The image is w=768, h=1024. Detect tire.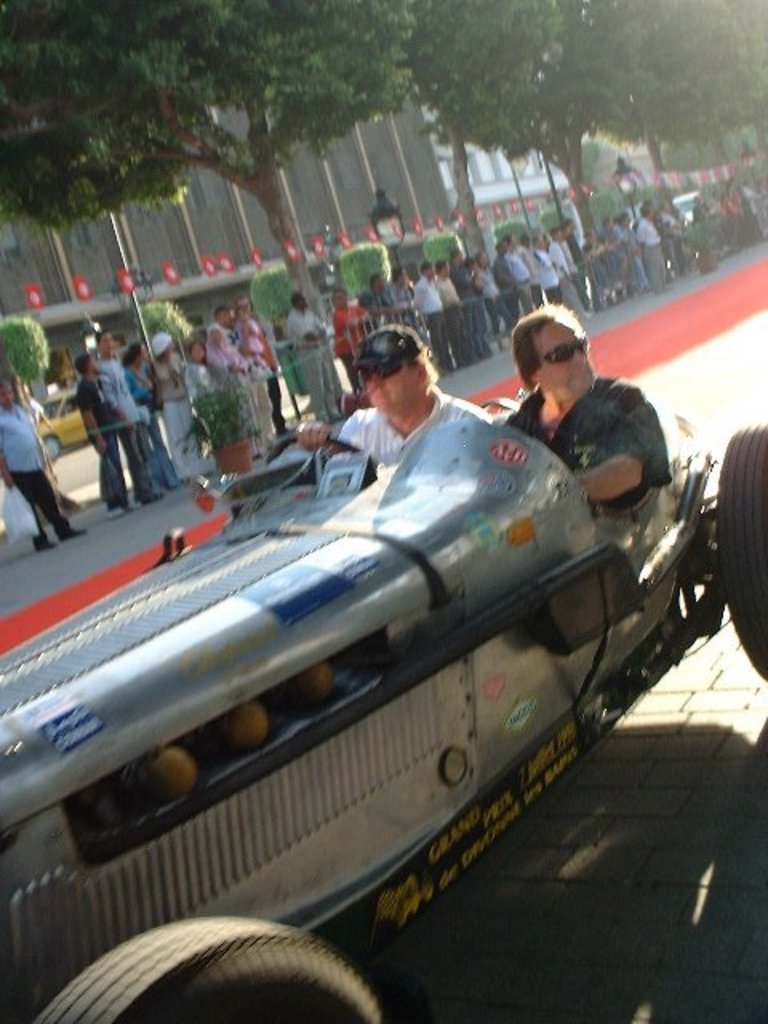
Detection: 64,914,384,1008.
